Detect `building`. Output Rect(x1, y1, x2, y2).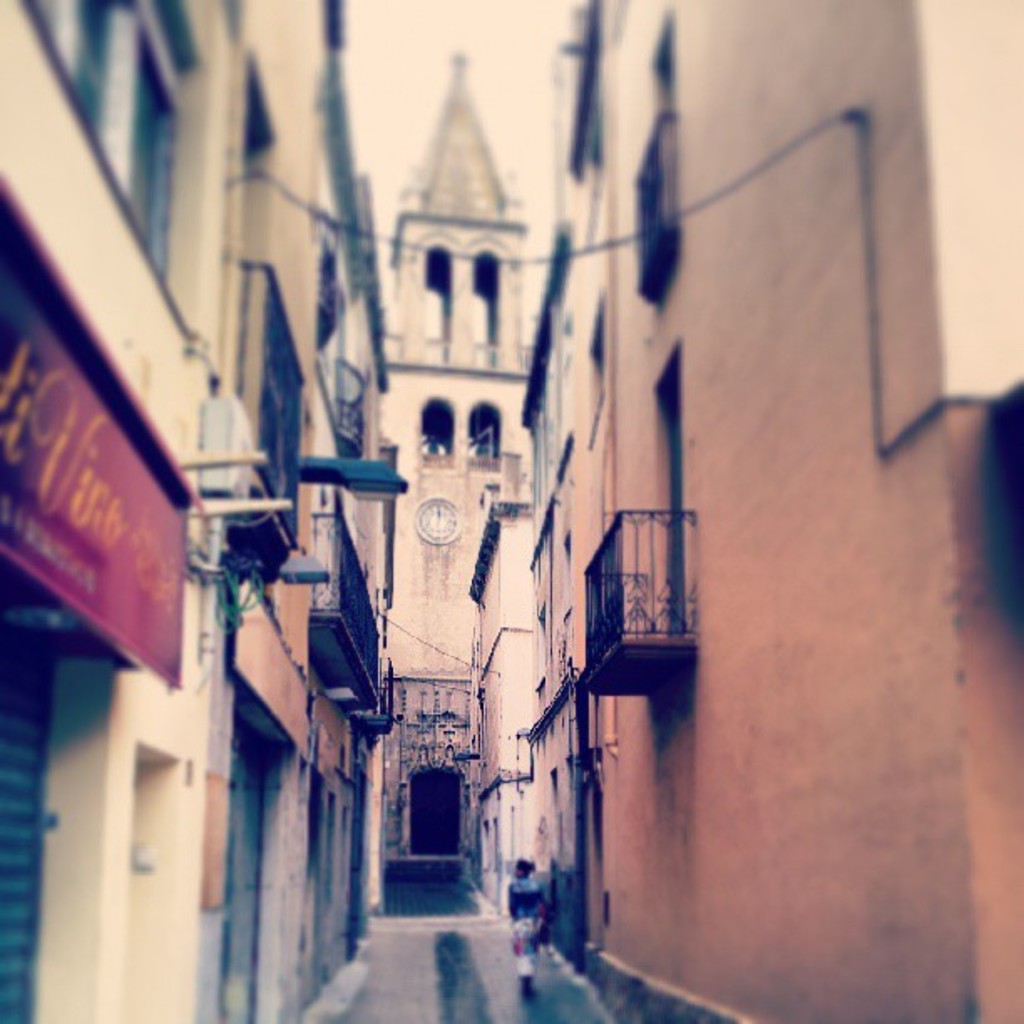
Rect(458, 0, 1022, 1022).
